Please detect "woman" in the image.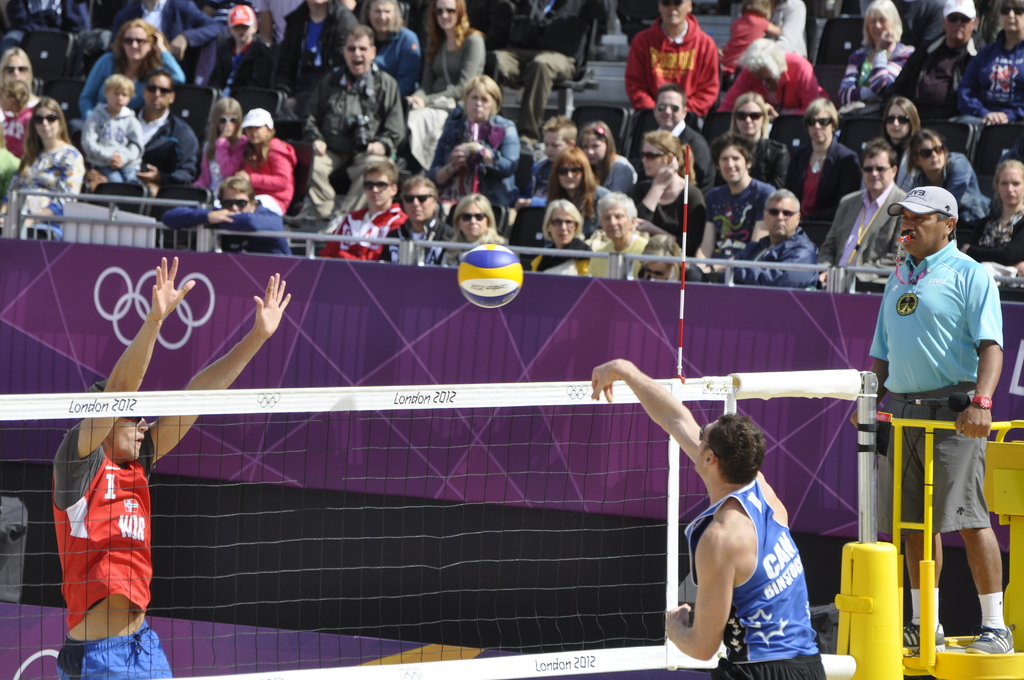
881:92:925:190.
